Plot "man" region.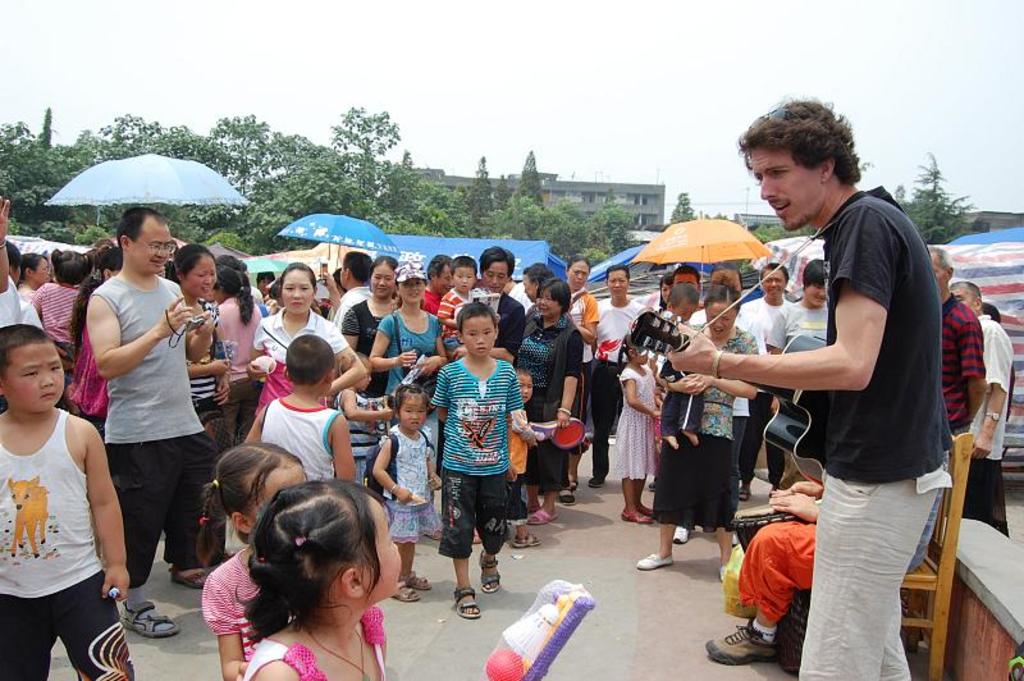
Plotted at [x1=472, y1=243, x2=527, y2=367].
